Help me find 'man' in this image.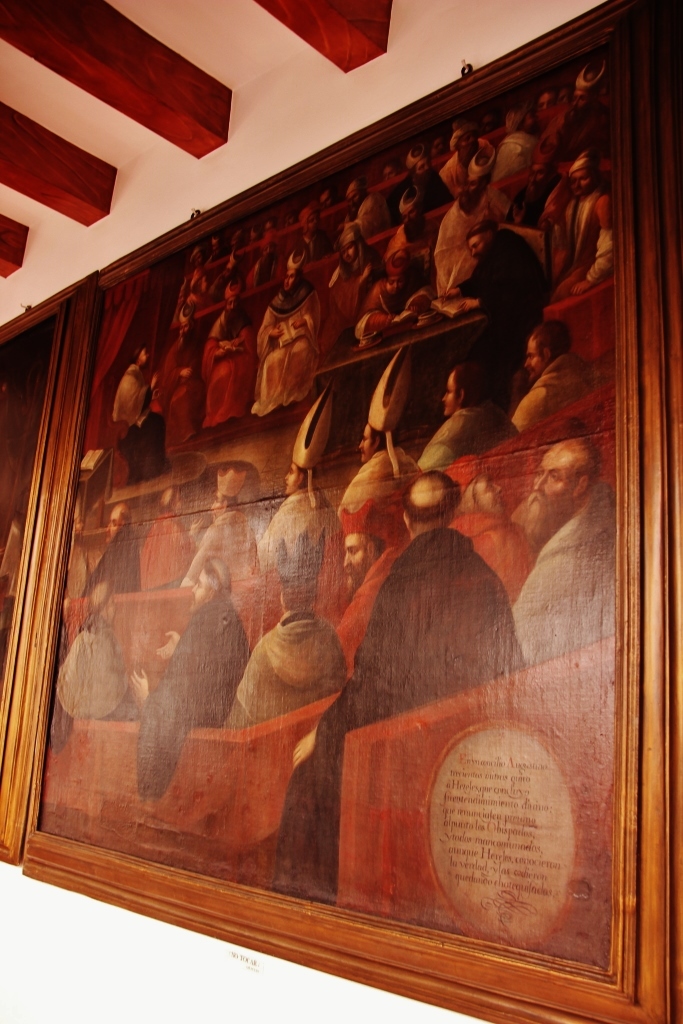
Found it: box(127, 556, 246, 796).
